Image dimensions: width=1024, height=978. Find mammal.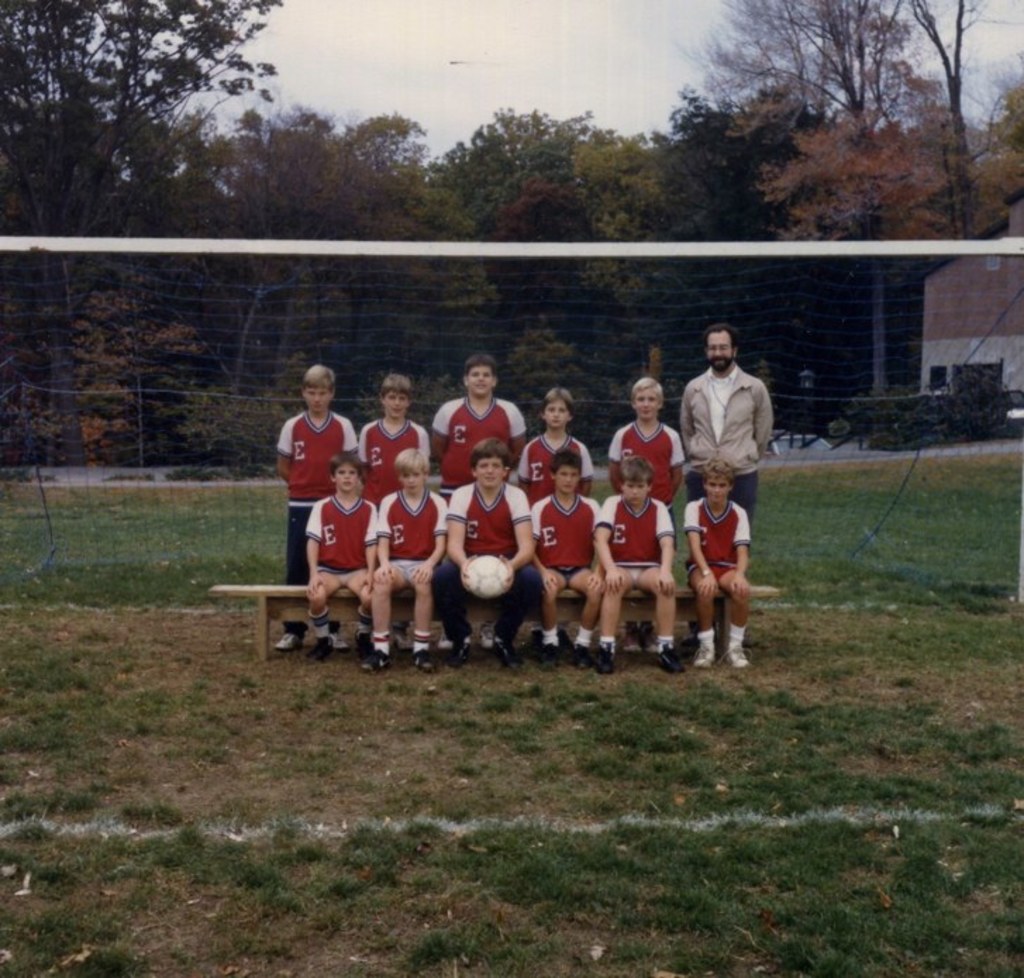
[x1=349, y1=368, x2=431, y2=516].
